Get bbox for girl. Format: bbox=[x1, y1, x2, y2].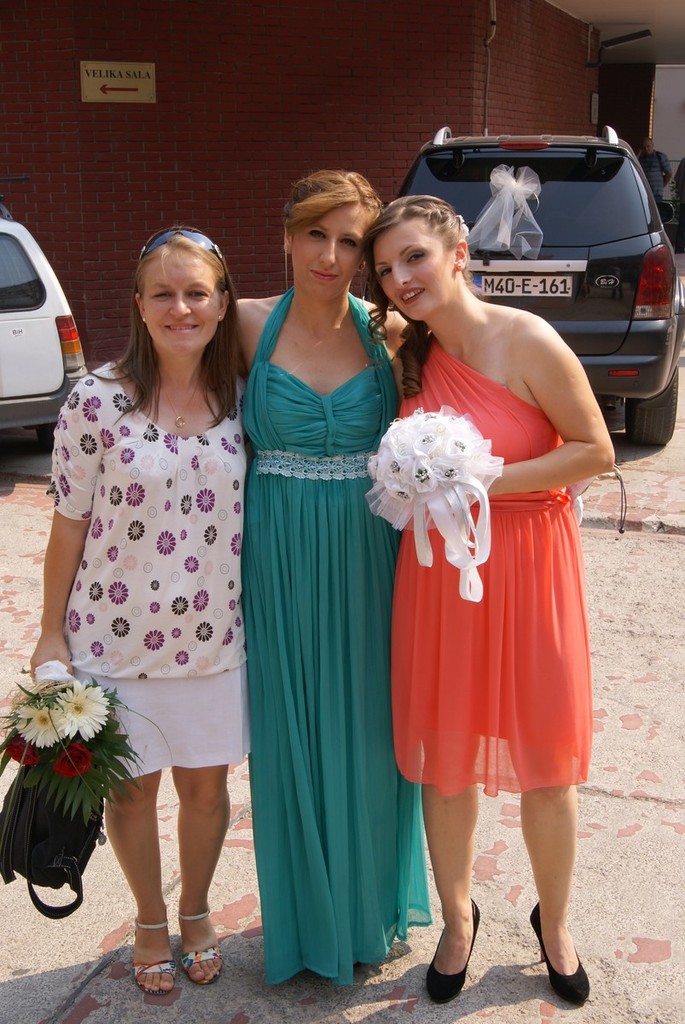
bbox=[363, 189, 617, 1008].
